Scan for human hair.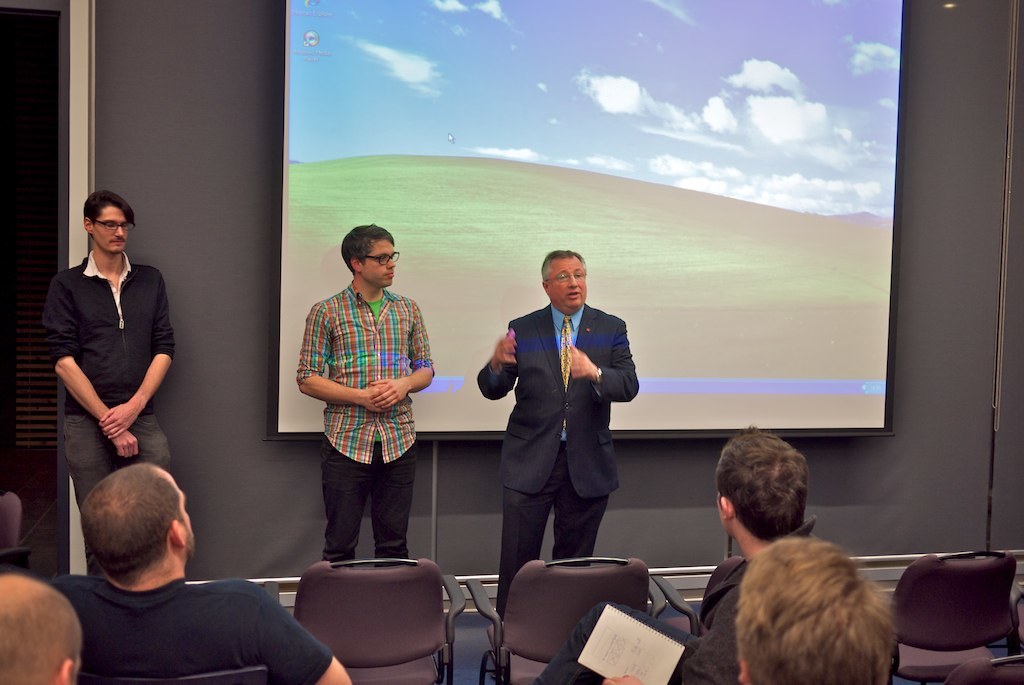
Scan result: (x1=739, y1=532, x2=898, y2=684).
